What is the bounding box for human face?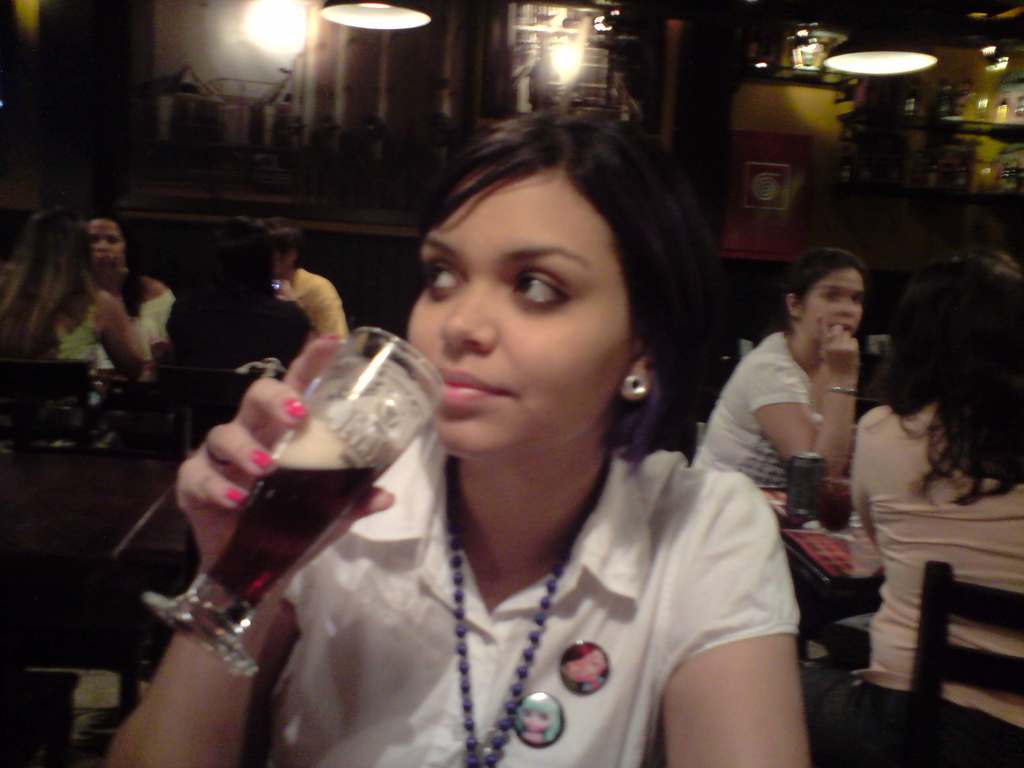
406,166,641,461.
